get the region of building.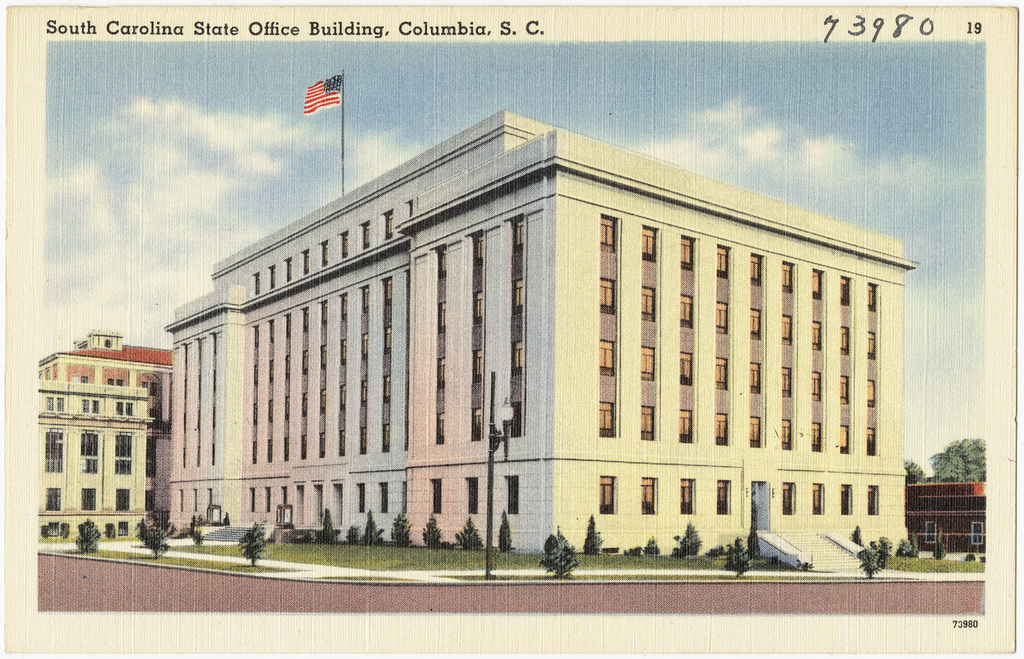
44 332 172 541.
